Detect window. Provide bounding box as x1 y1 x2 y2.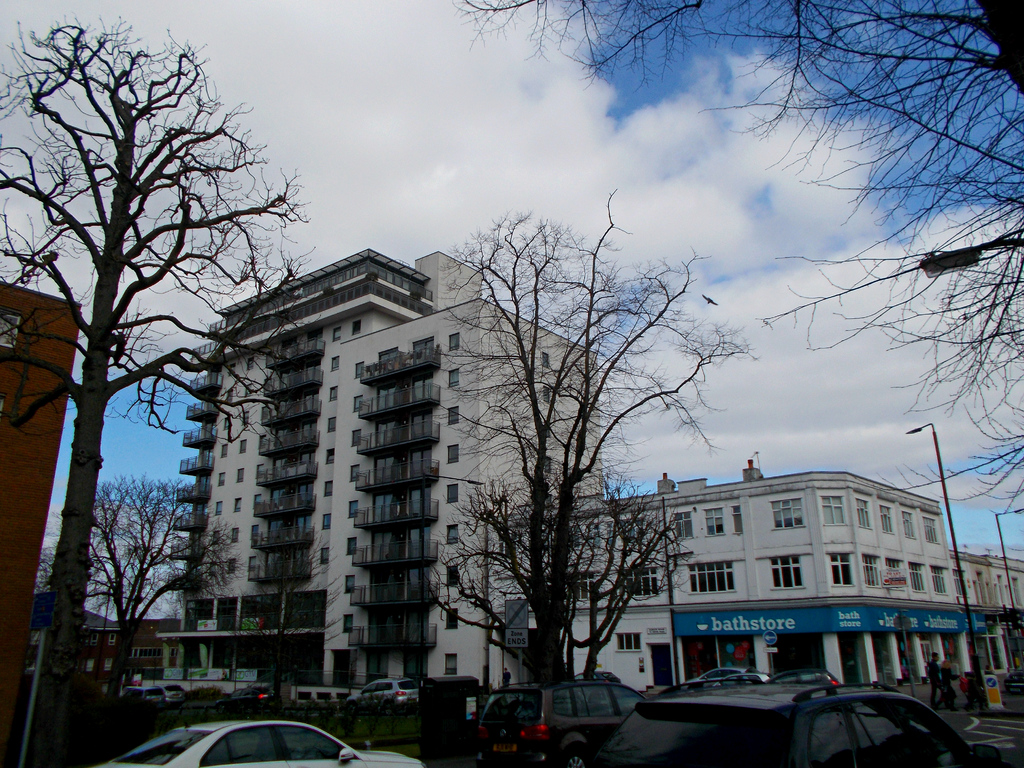
443 652 457 676.
